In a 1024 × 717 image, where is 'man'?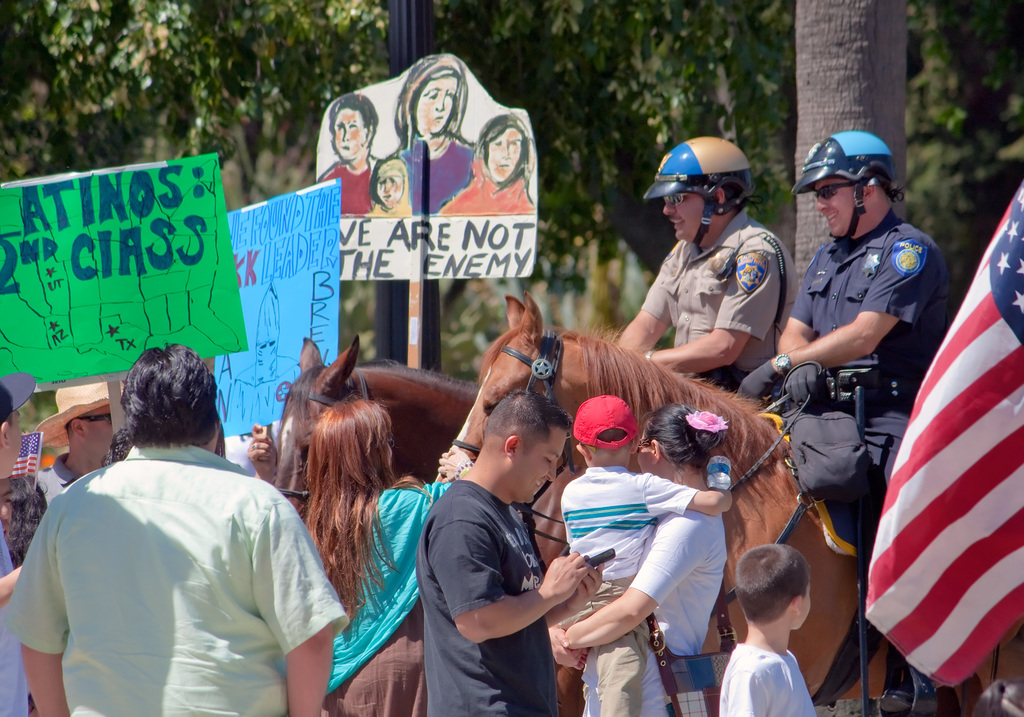
636/136/801/412.
